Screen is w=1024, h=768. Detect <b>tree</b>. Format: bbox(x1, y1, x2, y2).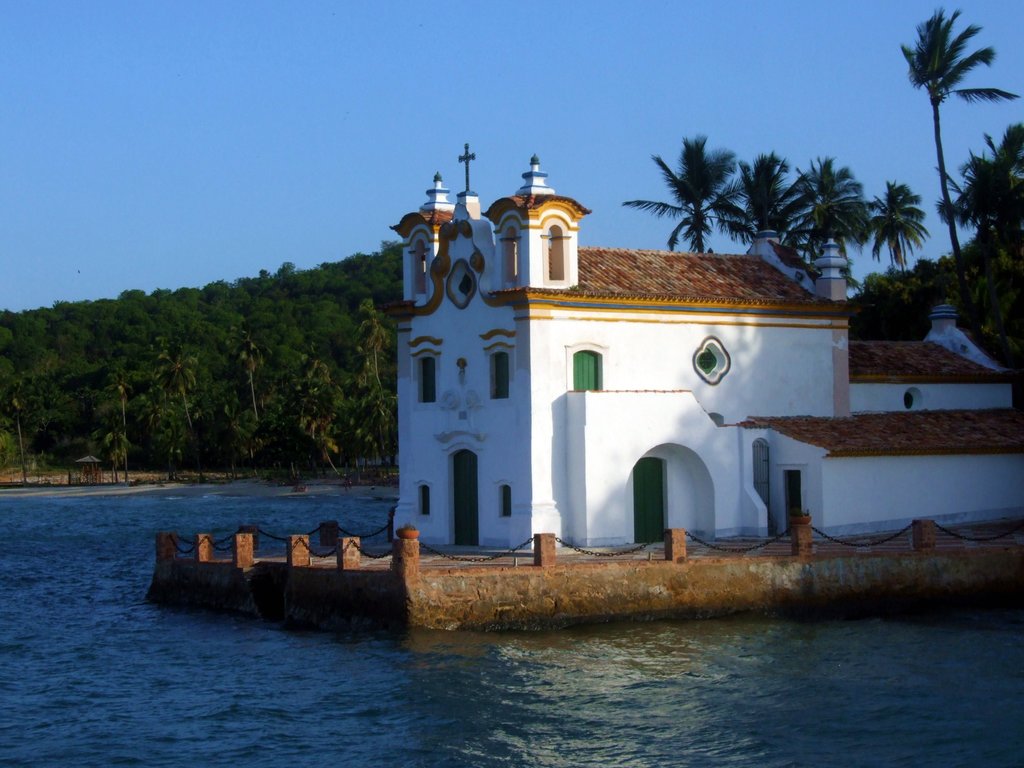
bbox(294, 404, 347, 470).
